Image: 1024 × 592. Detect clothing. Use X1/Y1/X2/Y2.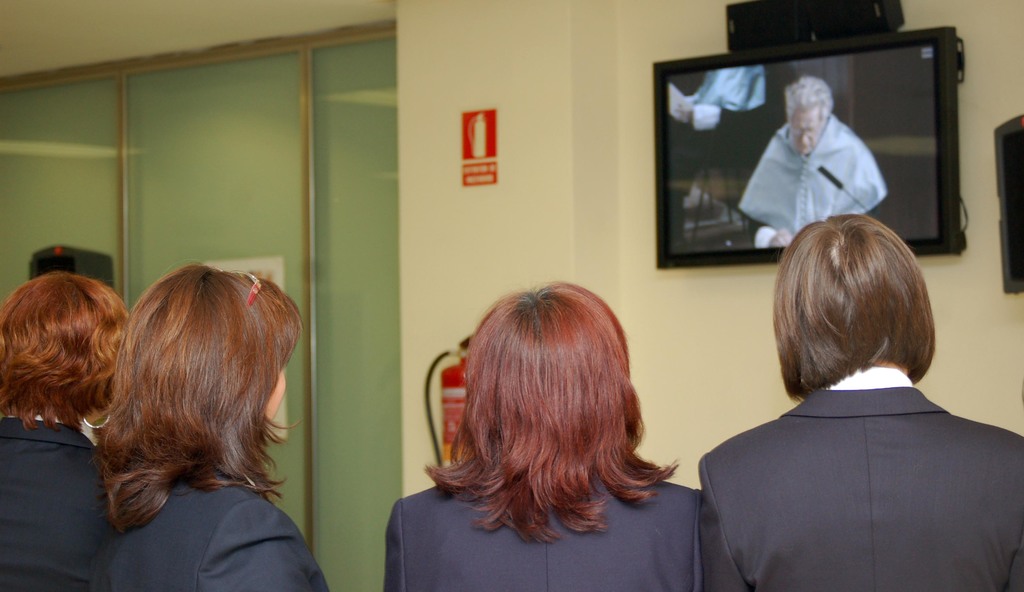
704/326/1023/591.
